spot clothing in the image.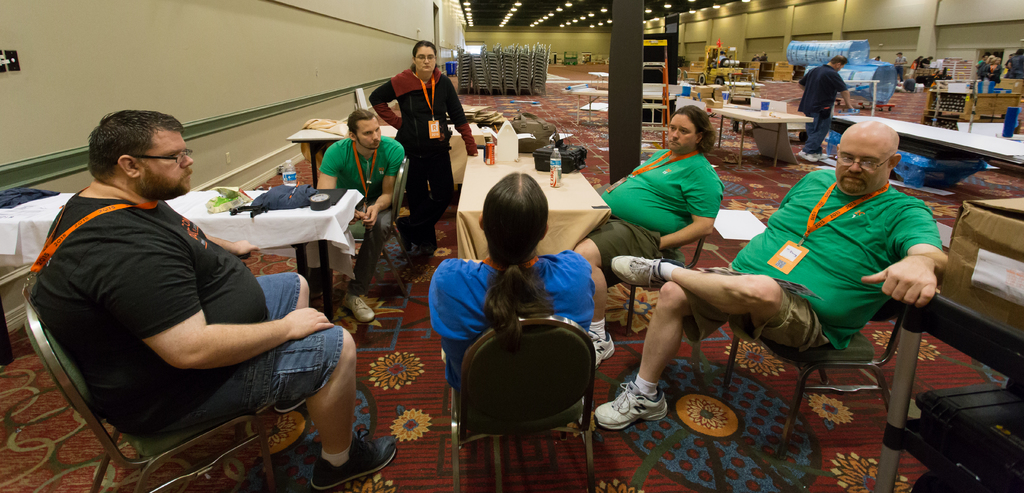
clothing found at locate(987, 57, 1003, 69).
